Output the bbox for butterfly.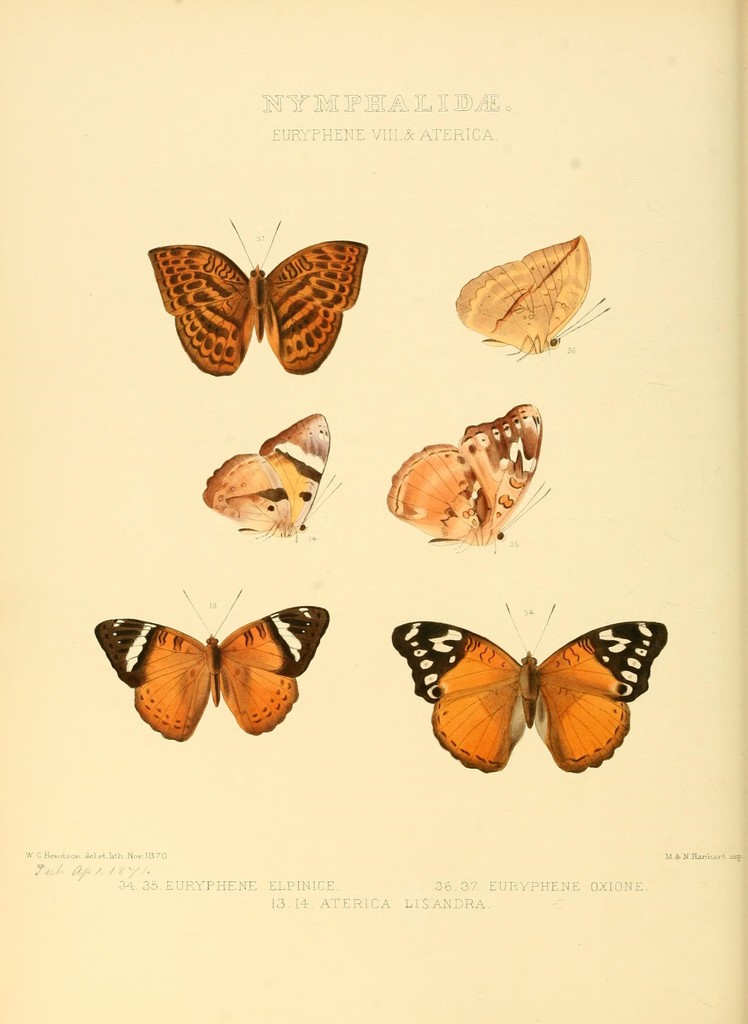
Rect(447, 228, 613, 364).
